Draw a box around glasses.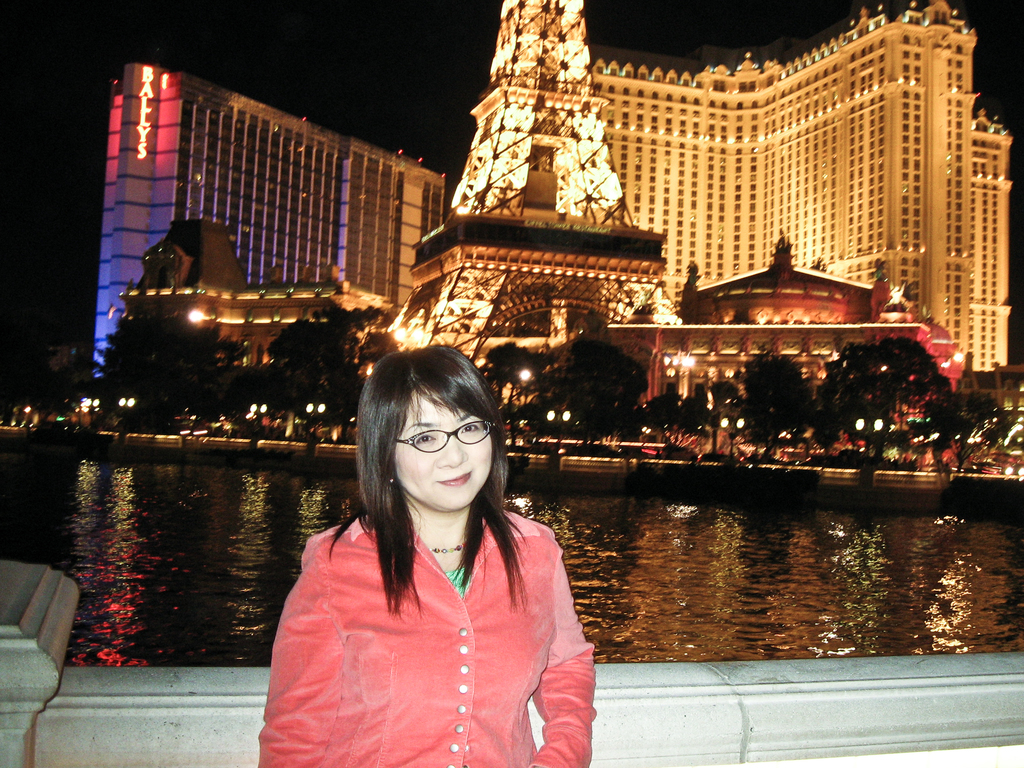
bbox=(397, 417, 497, 451).
